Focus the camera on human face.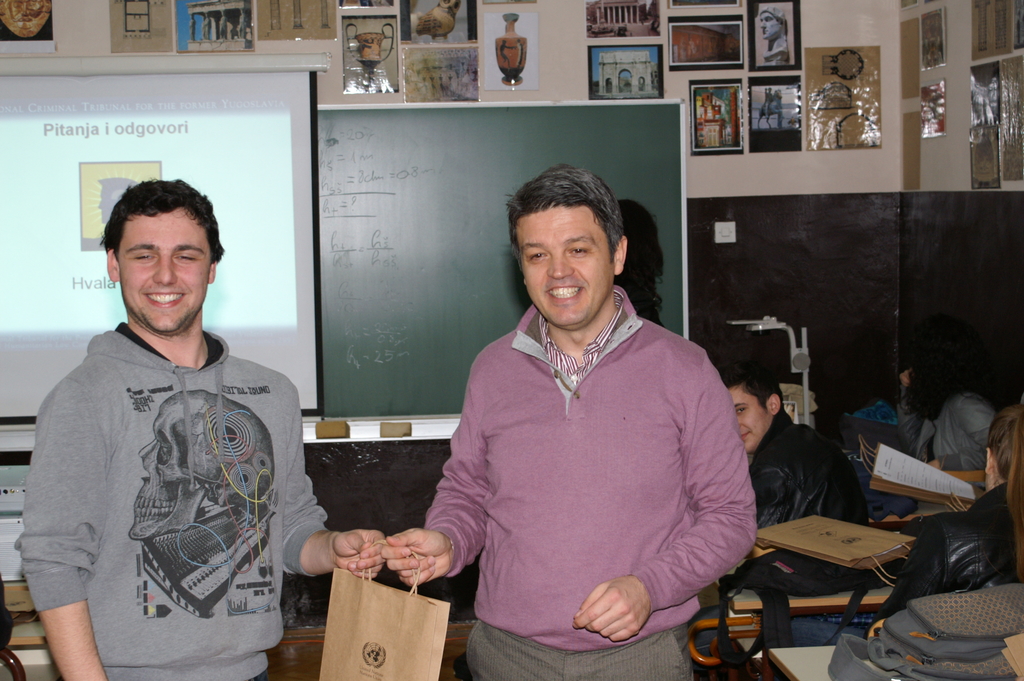
Focus region: {"x1": 118, "y1": 204, "x2": 209, "y2": 330}.
